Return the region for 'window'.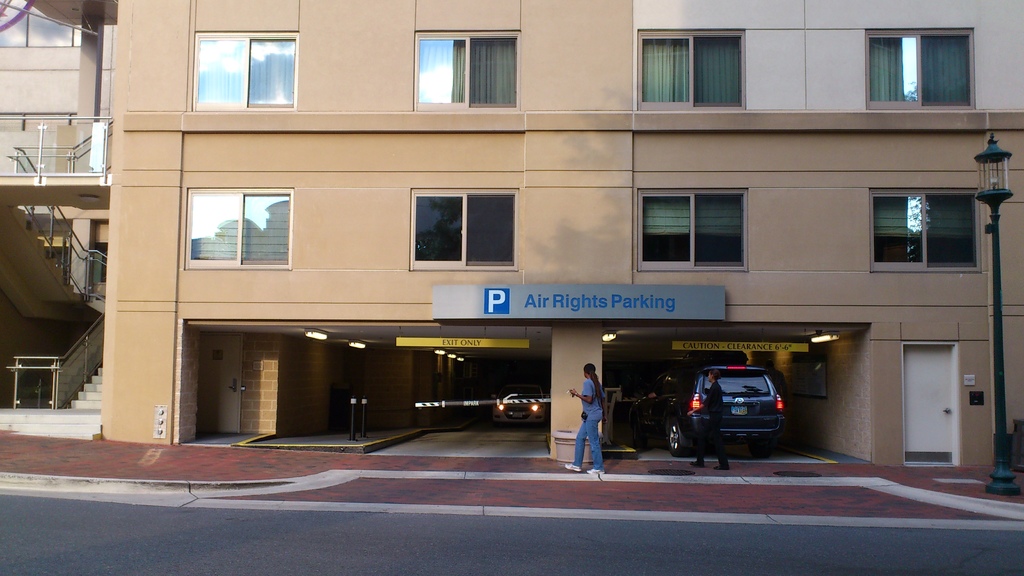
crop(413, 28, 524, 116).
